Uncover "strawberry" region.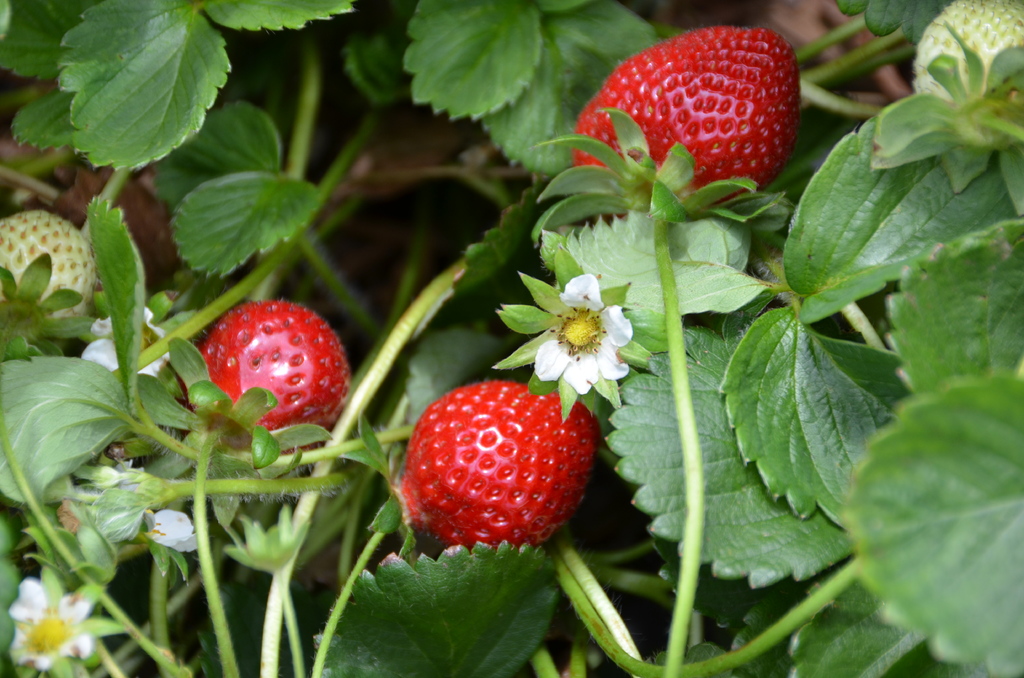
Uncovered: 580,28,796,179.
